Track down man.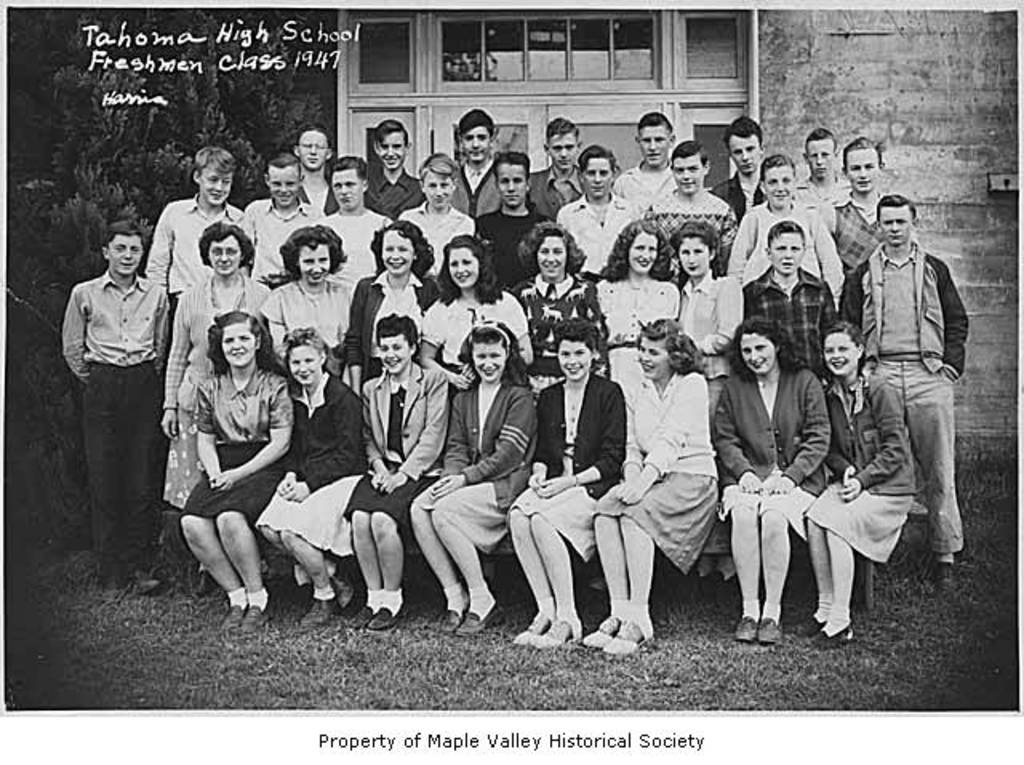
Tracked to <region>523, 110, 584, 218</region>.
